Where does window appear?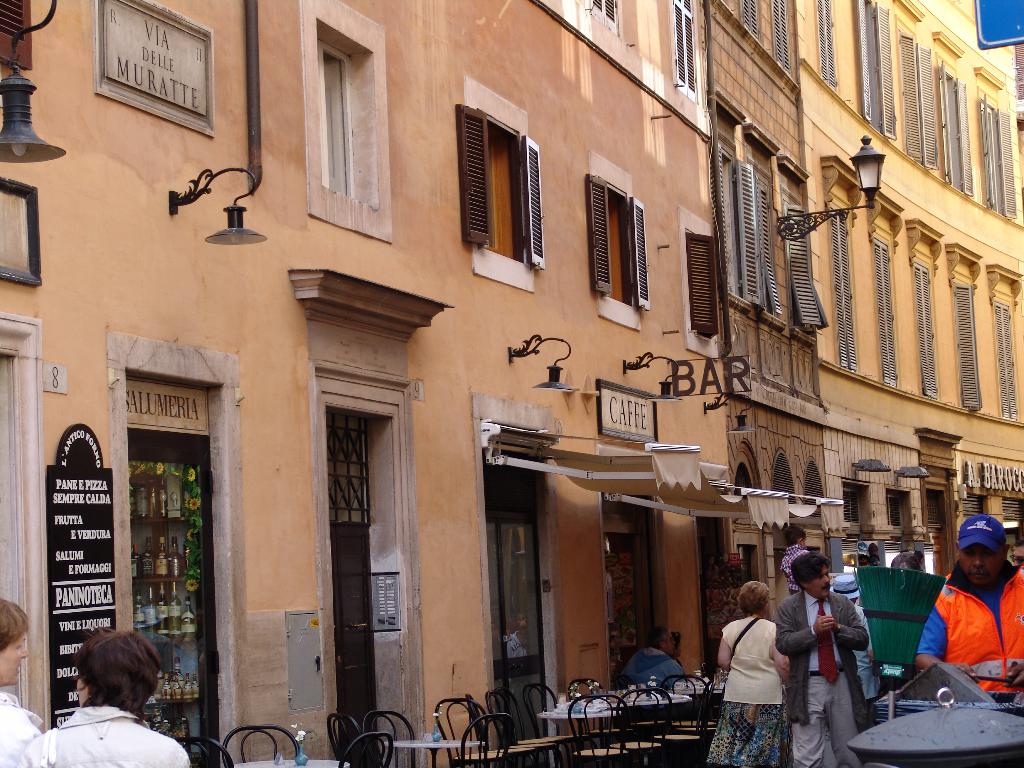
Appears at pyautogui.locateOnScreen(870, 237, 900, 387).
